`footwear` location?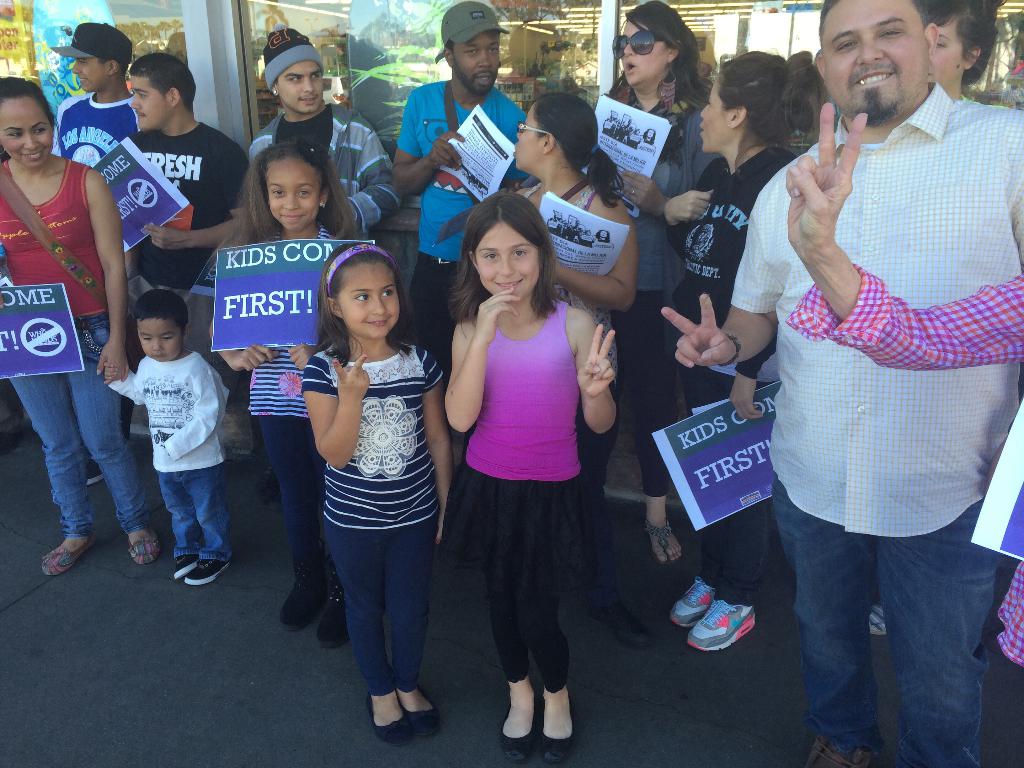
rect(44, 534, 91, 577)
